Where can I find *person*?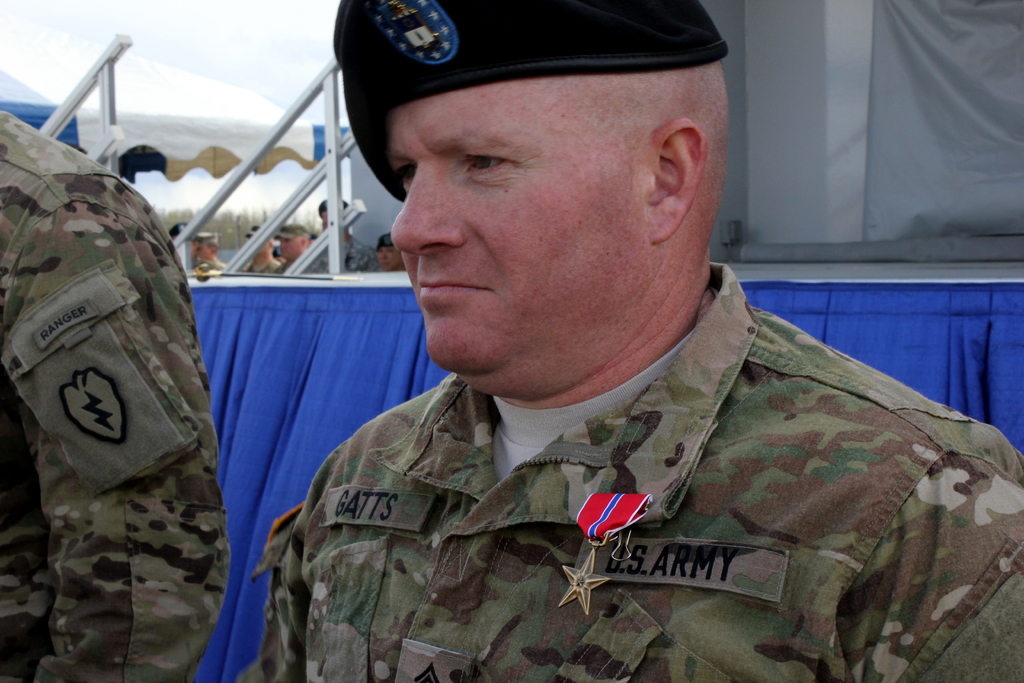
You can find it at Rect(376, 234, 410, 272).
